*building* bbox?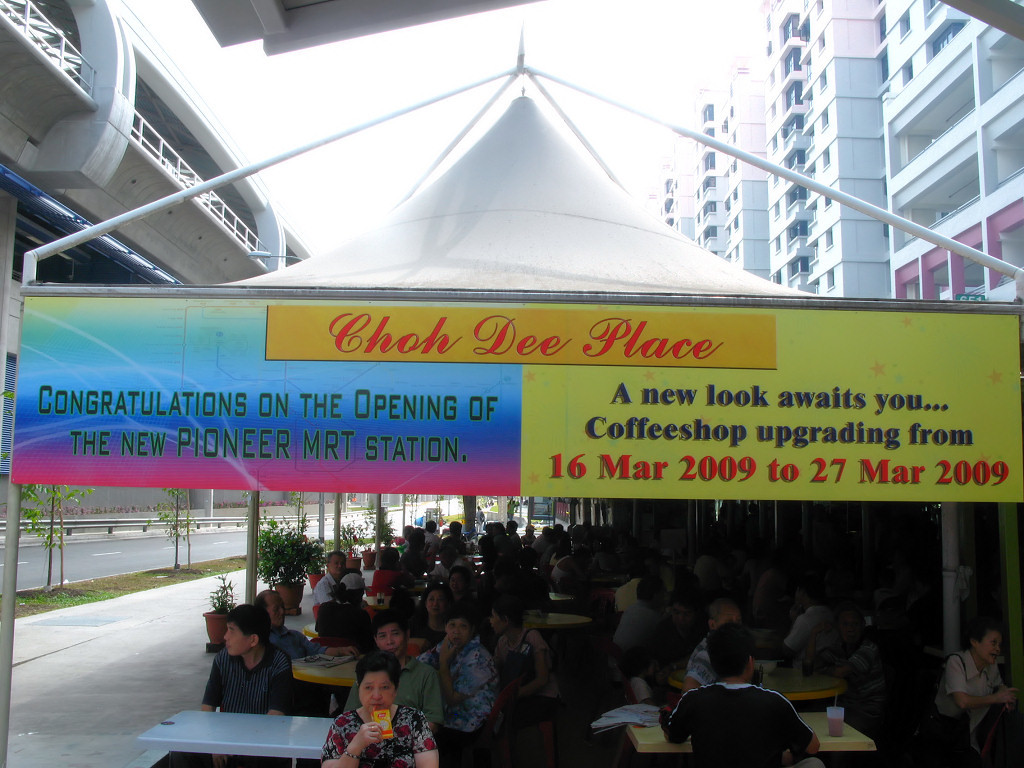
bbox=[612, 6, 1013, 312]
